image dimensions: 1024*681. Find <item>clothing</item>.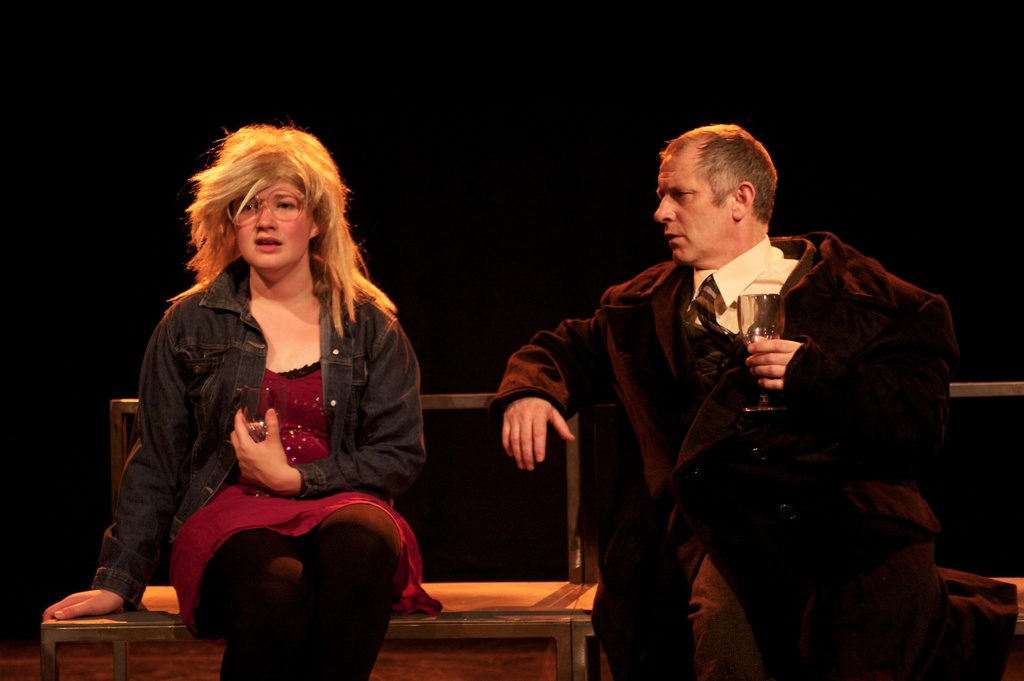
<bbox>498, 230, 960, 680</bbox>.
